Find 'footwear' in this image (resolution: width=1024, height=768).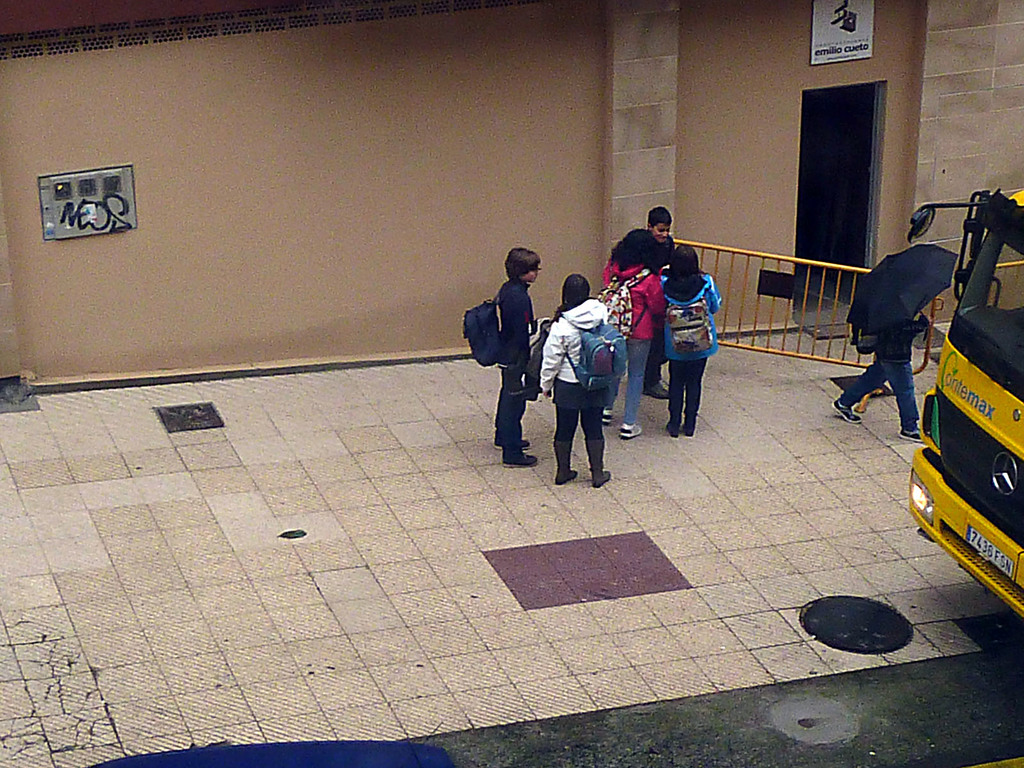
pyautogui.locateOnScreen(830, 397, 861, 422).
